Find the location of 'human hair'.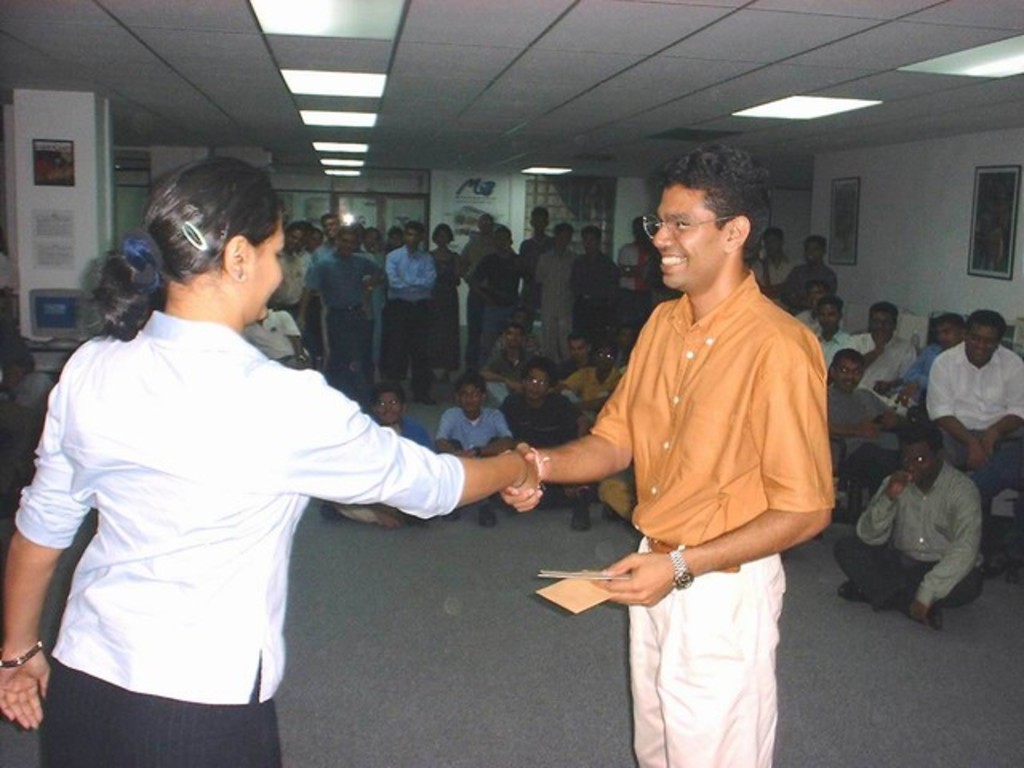
Location: 760/227/781/245.
